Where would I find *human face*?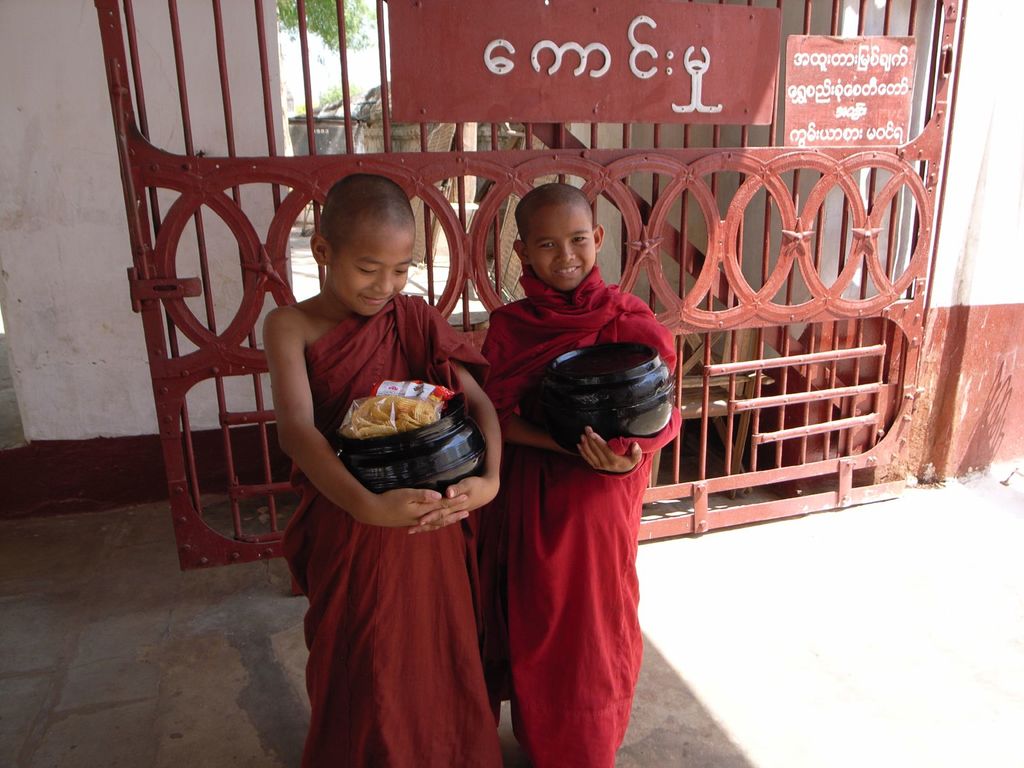
At 326,220,416,317.
